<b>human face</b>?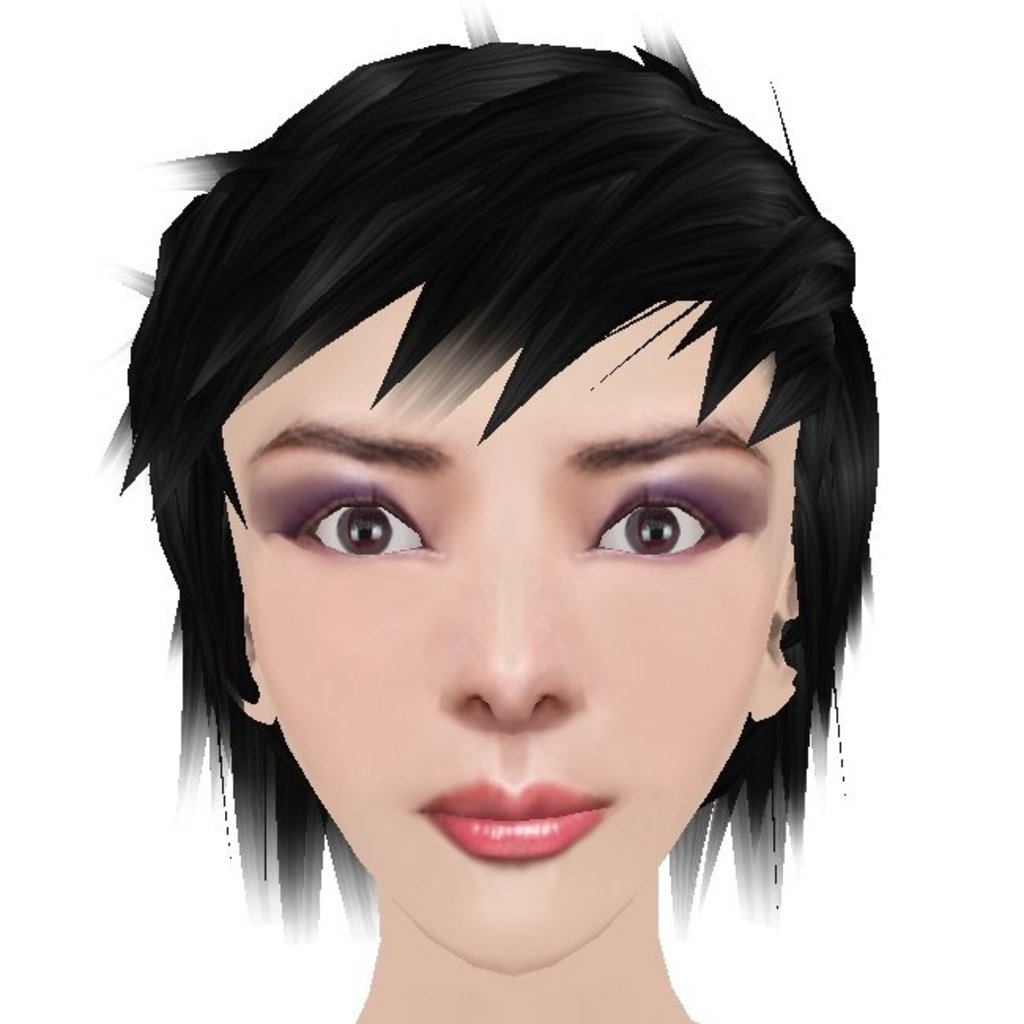
227/273/791/978
